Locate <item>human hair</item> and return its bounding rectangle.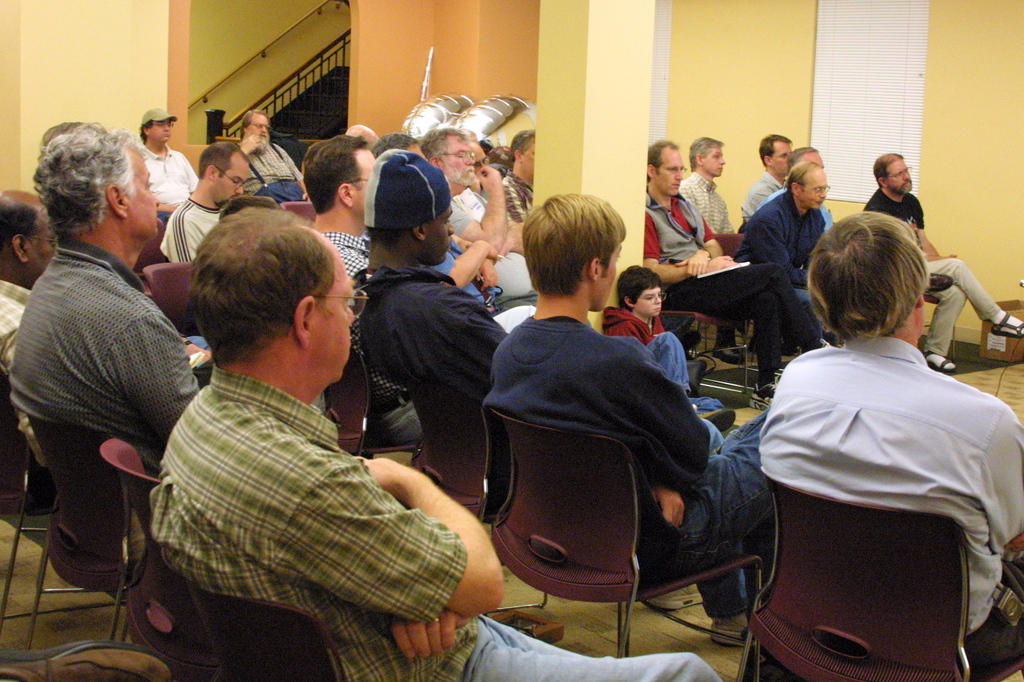
(873,153,907,187).
